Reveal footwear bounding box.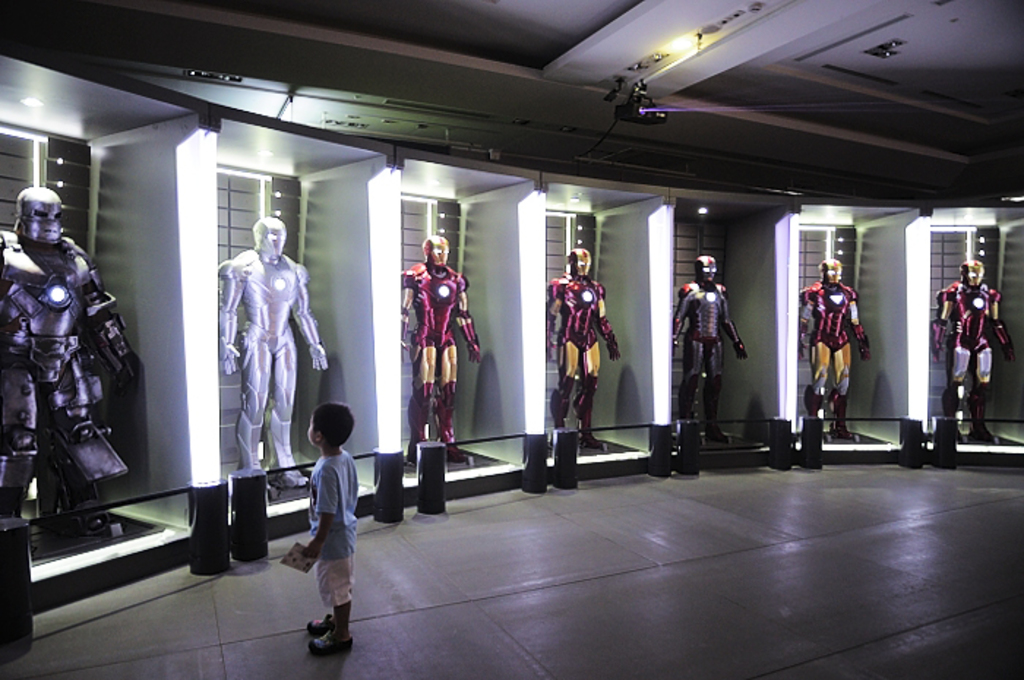
Revealed: pyautogui.locateOnScreen(307, 630, 351, 655).
